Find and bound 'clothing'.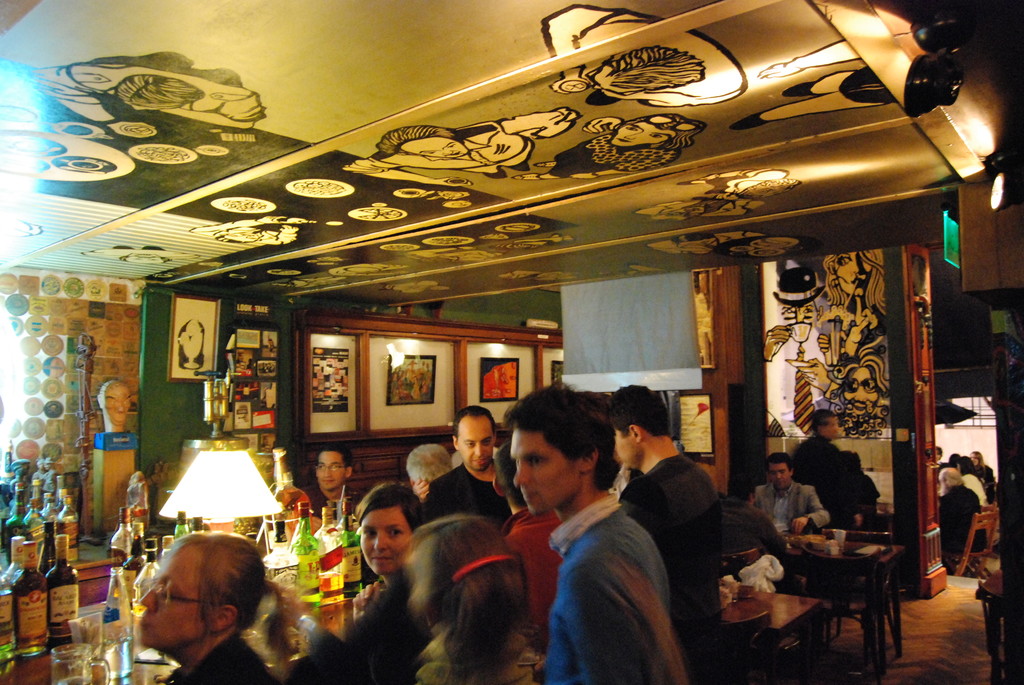
Bound: [x1=307, y1=478, x2=367, y2=527].
